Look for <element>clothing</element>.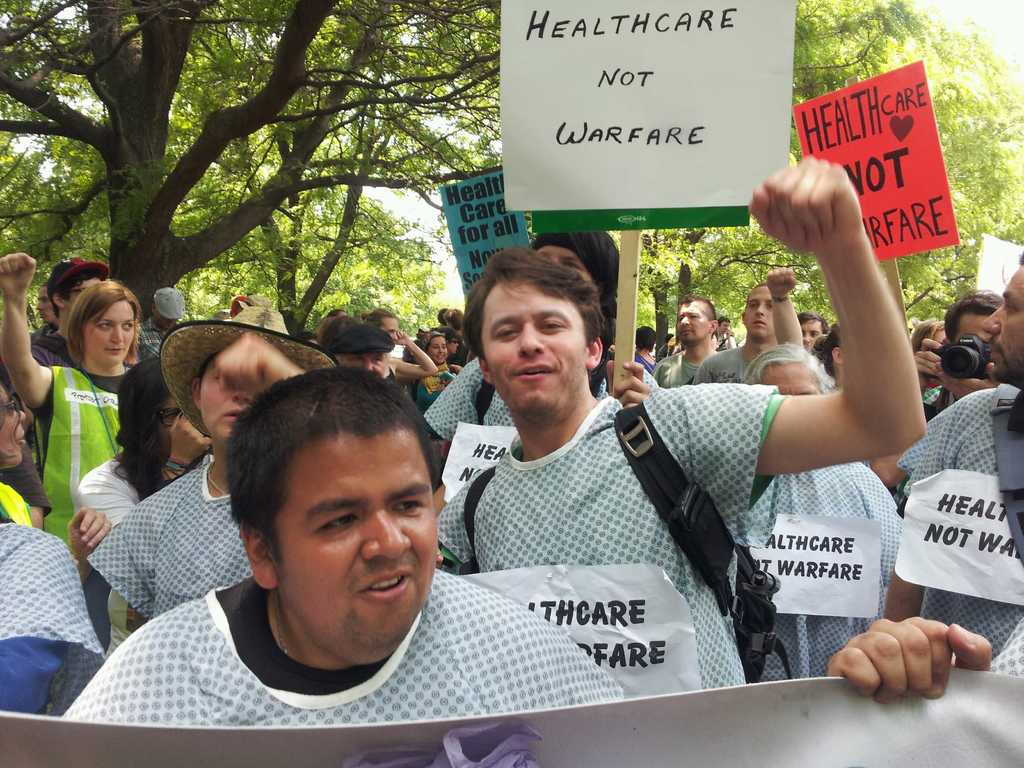
Found: bbox(134, 317, 170, 356).
